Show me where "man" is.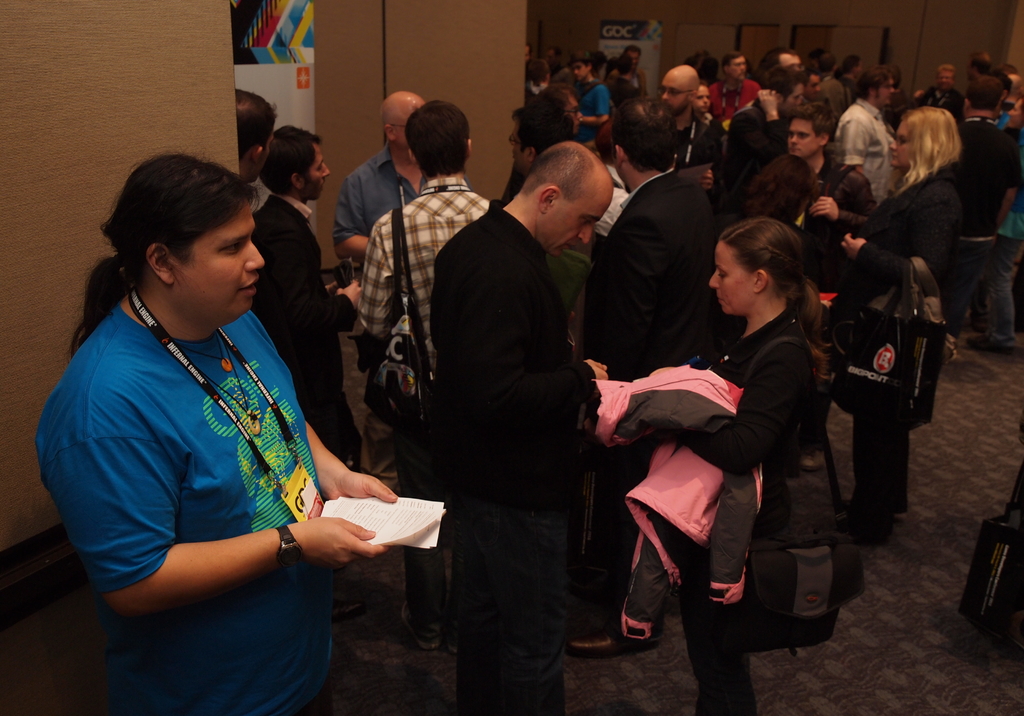
"man" is at <box>837,67,902,199</box>.
